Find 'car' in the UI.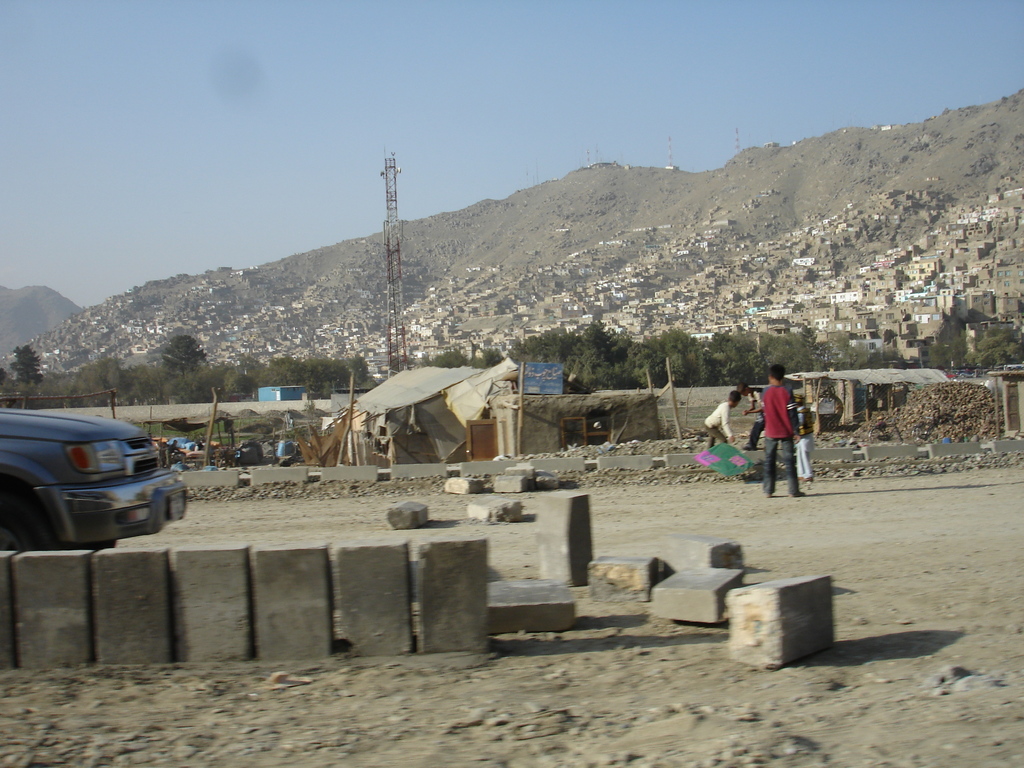
UI element at (left=0, top=406, right=190, bottom=550).
